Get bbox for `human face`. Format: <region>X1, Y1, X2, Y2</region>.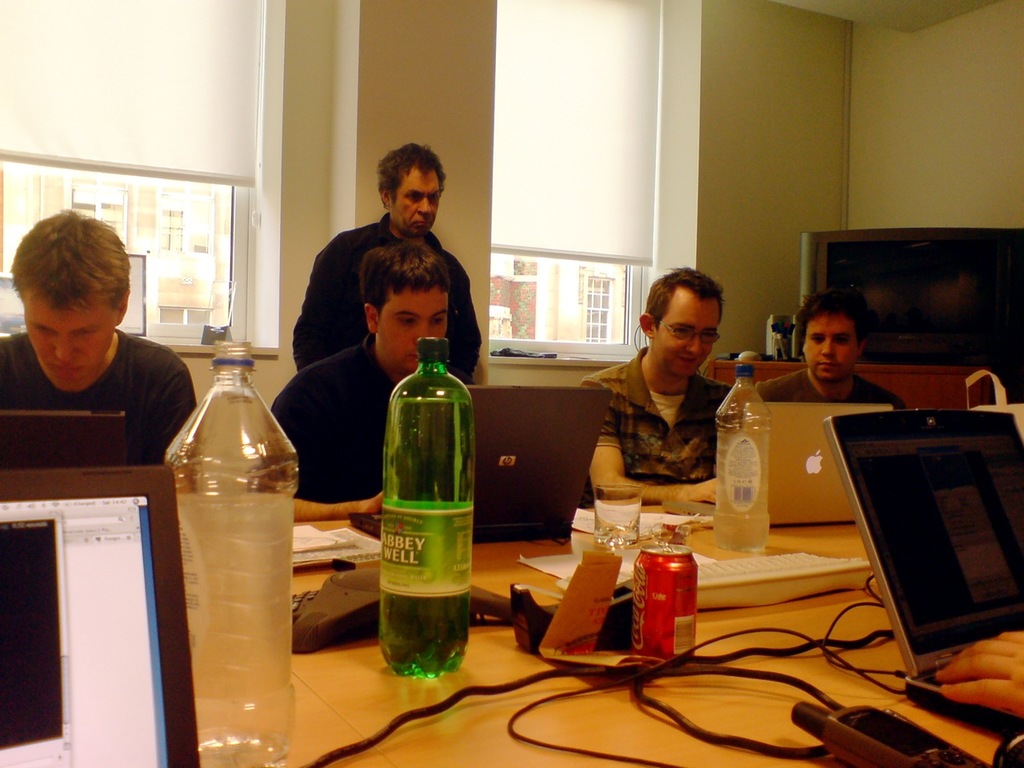
<region>659, 290, 723, 377</region>.
